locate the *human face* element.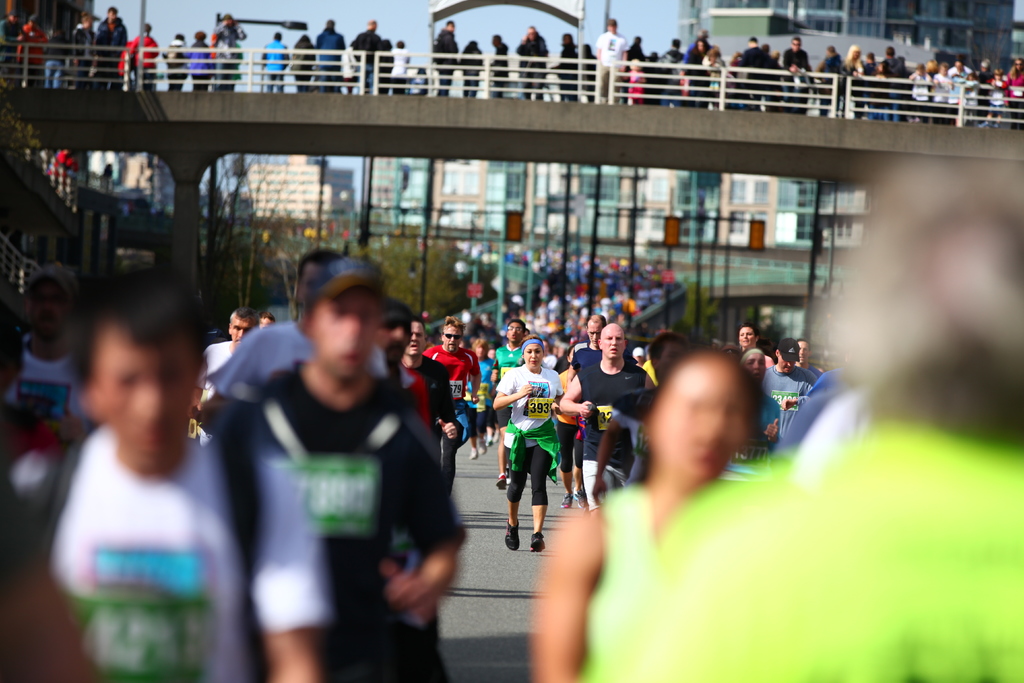
Element bbox: 234:315:257:340.
